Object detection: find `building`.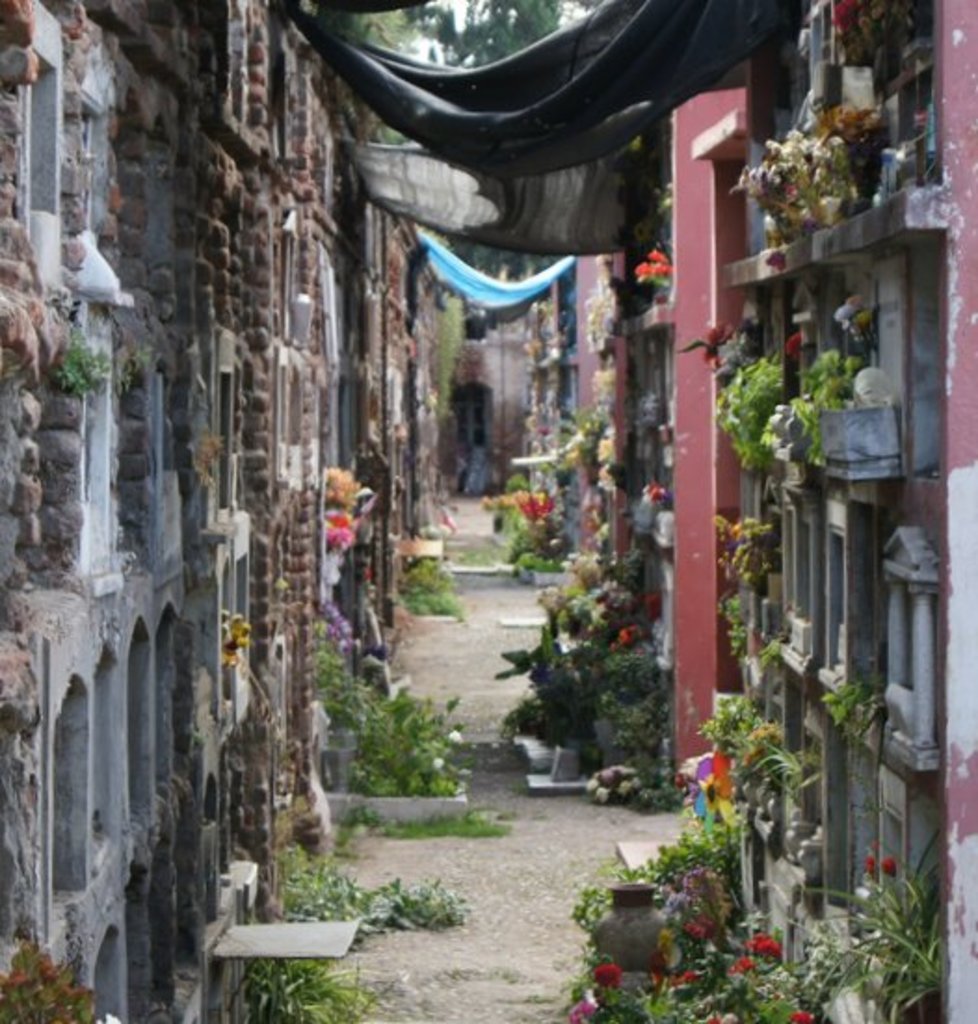
[576, 245, 677, 565].
